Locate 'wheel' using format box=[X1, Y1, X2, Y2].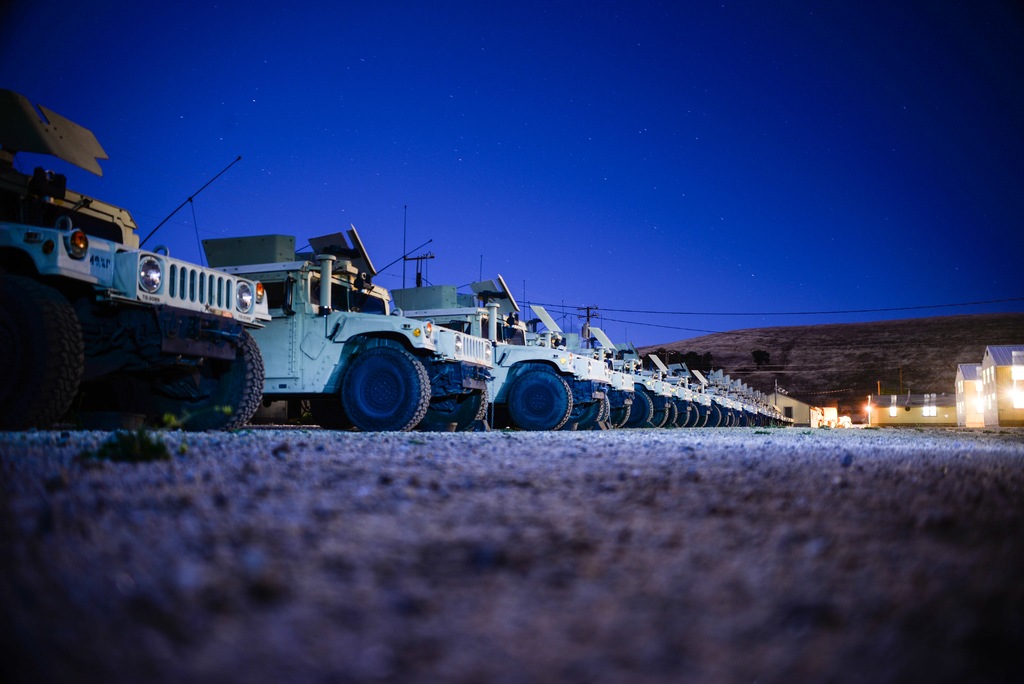
box=[567, 401, 604, 428].
